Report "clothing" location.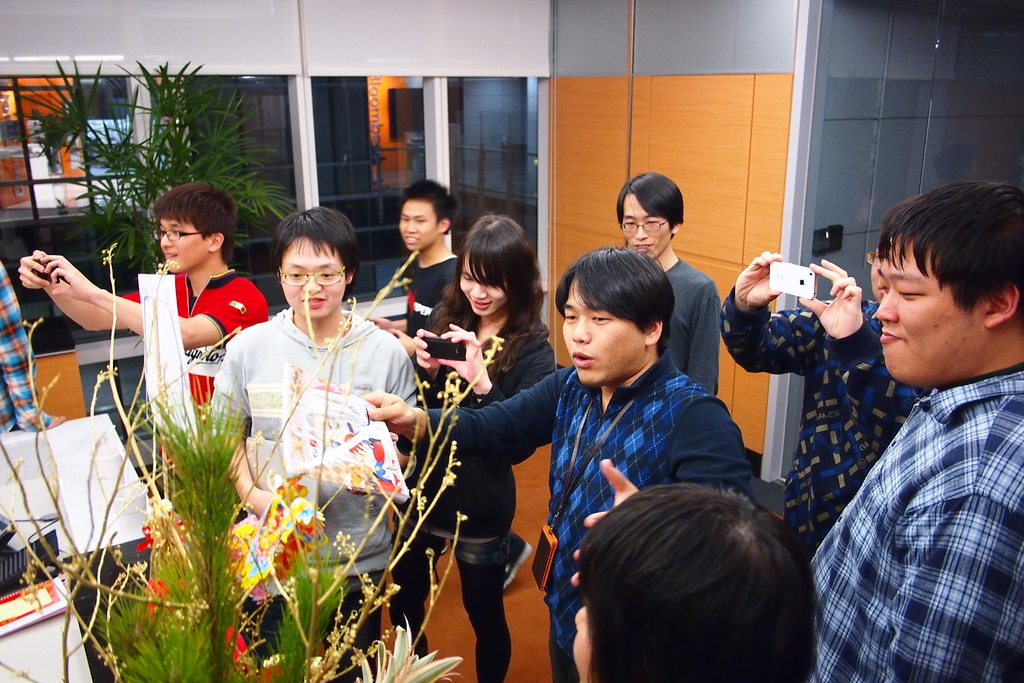
Report: detection(662, 259, 710, 379).
